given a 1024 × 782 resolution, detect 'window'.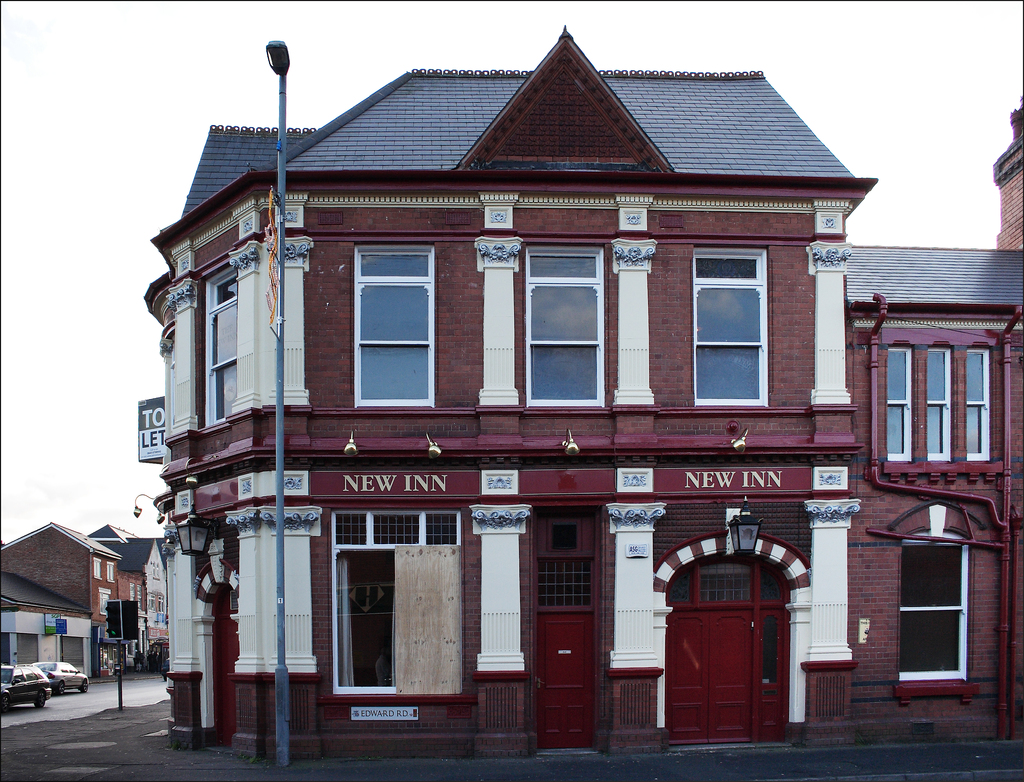
<box>522,245,596,418</box>.
